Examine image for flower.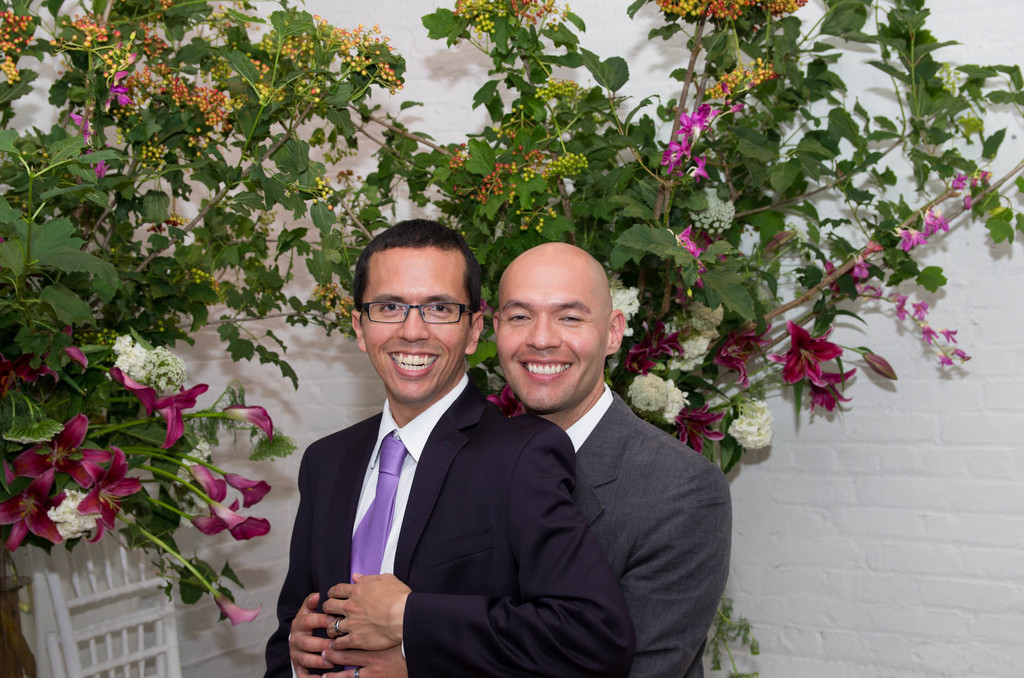
Examination result: select_region(72, 111, 92, 134).
